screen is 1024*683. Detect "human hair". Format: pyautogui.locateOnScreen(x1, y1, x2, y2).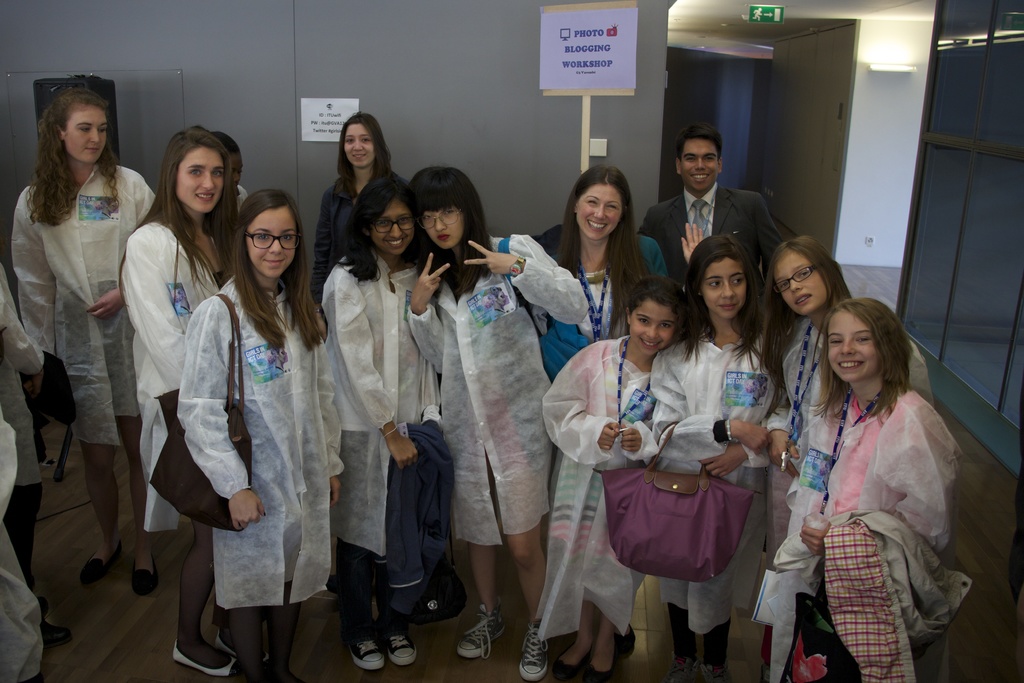
pyautogui.locateOnScreen(335, 171, 411, 286).
